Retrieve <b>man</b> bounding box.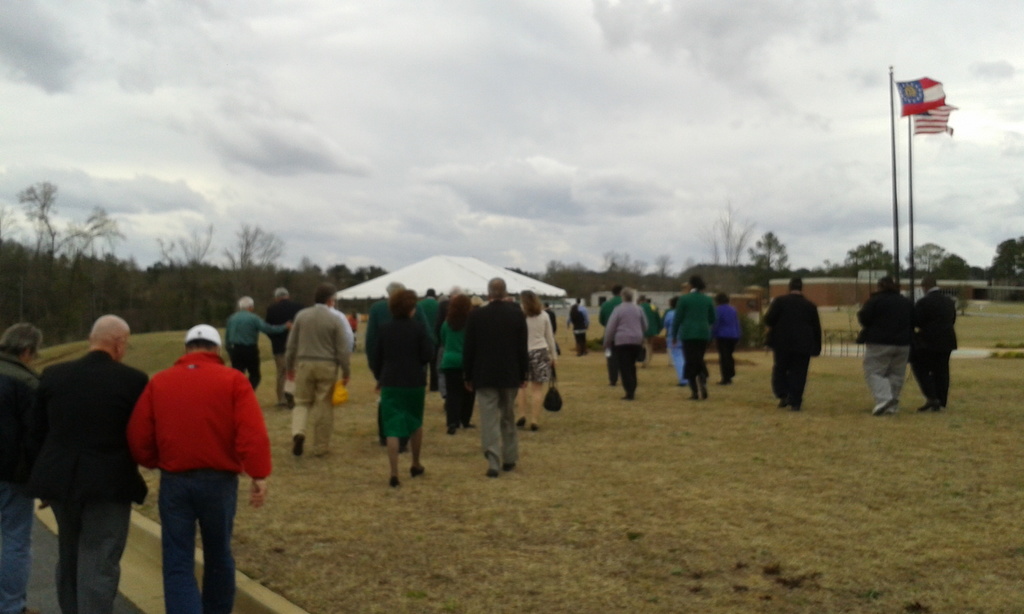
Bounding box: {"left": 859, "top": 279, "right": 918, "bottom": 415}.
